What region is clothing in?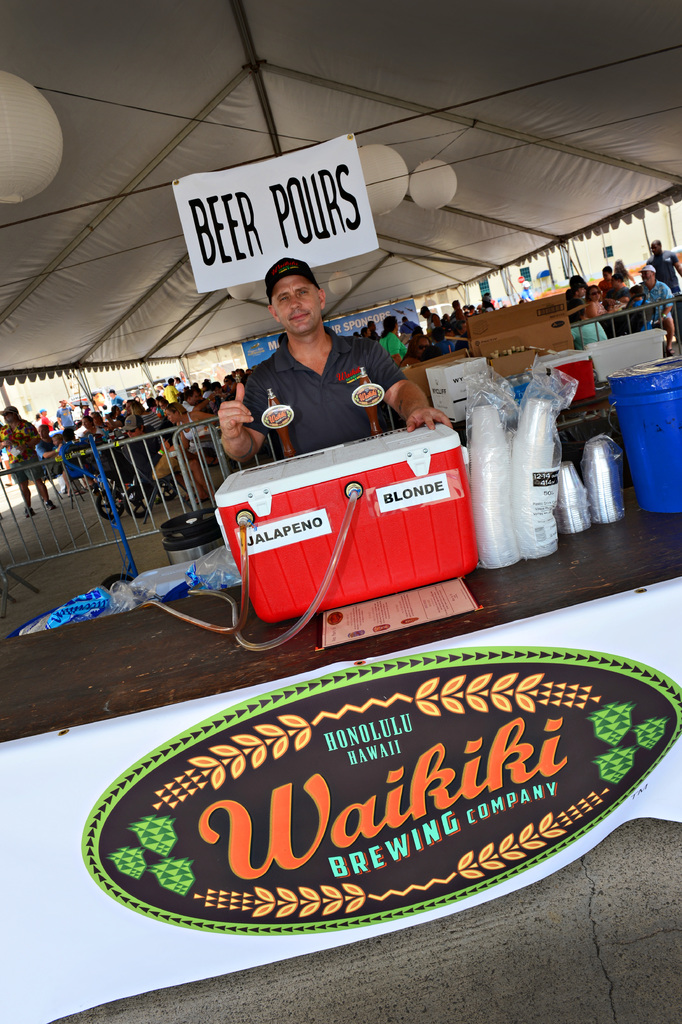
(51,406,84,430).
